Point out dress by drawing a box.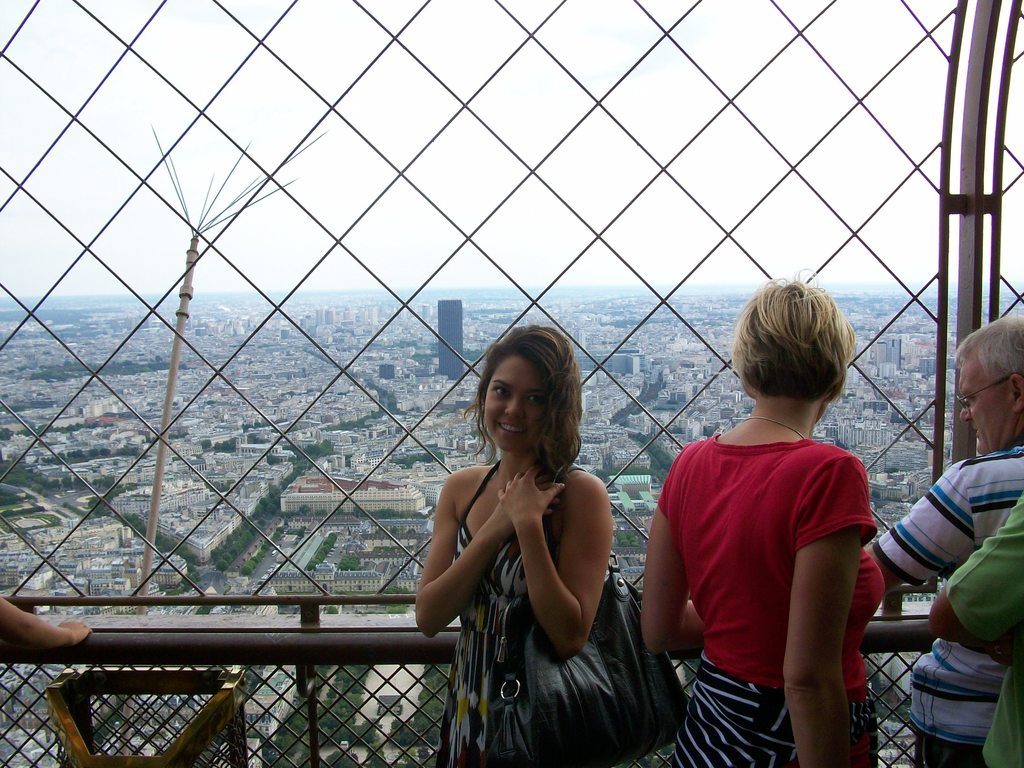
(435,459,582,767).
